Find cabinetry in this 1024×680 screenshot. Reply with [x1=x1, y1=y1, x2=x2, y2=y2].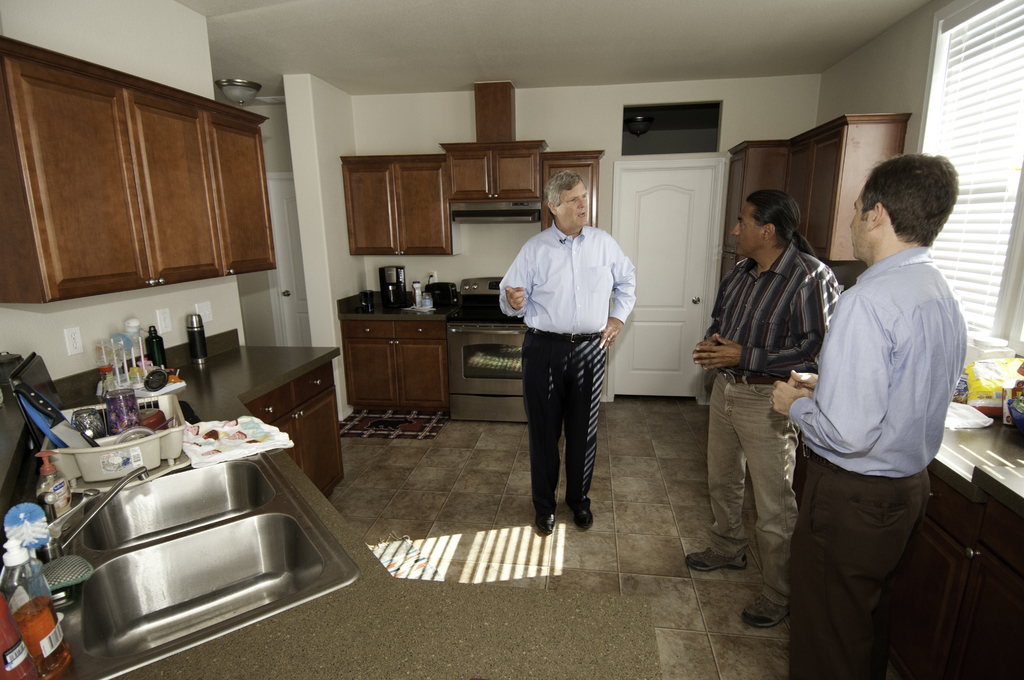
[x1=346, y1=150, x2=406, y2=255].
